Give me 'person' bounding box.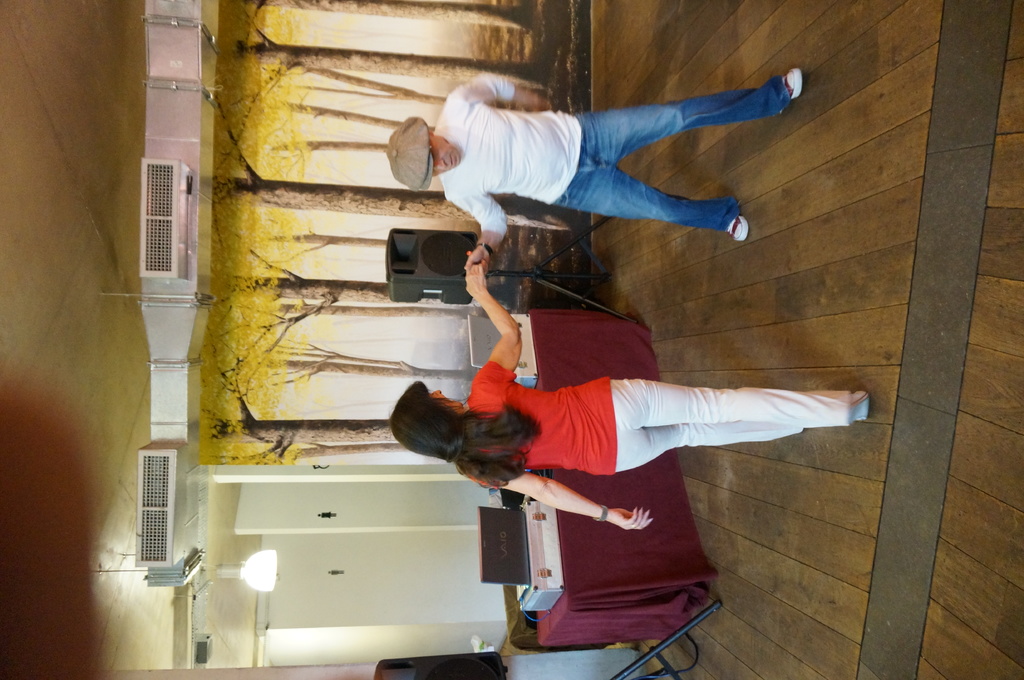
{"left": 378, "top": 63, "right": 805, "bottom": 271}.
